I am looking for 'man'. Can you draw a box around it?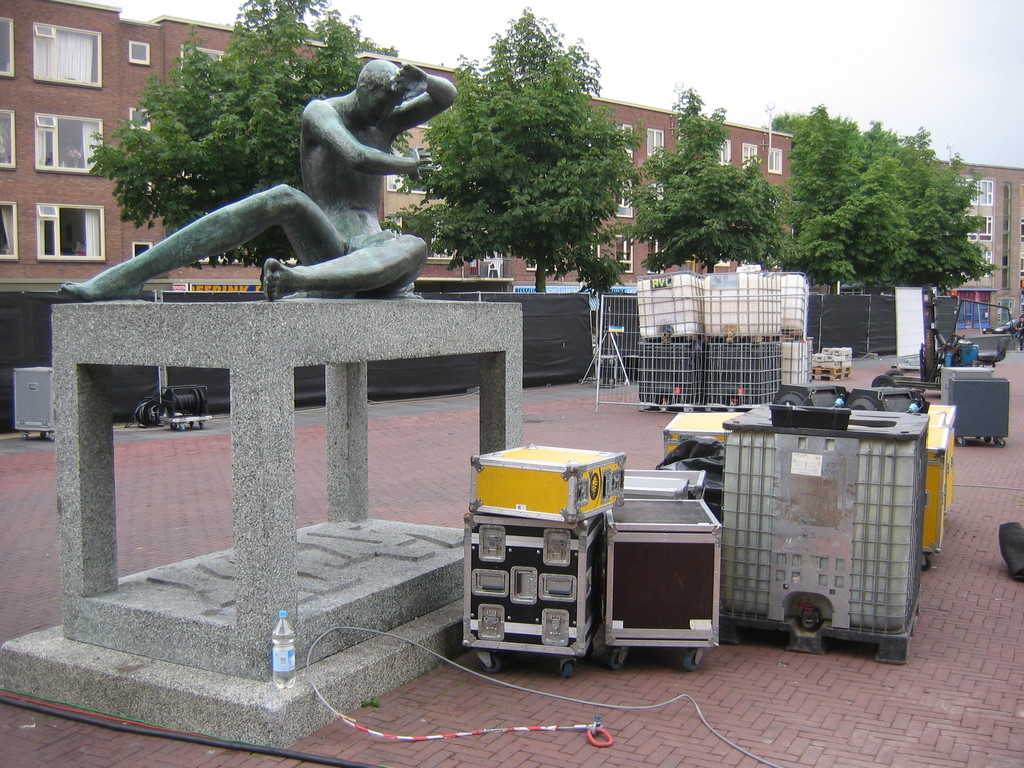
Sure, the bounding box is x1=102, y1=60, x2=470, y2=315.
